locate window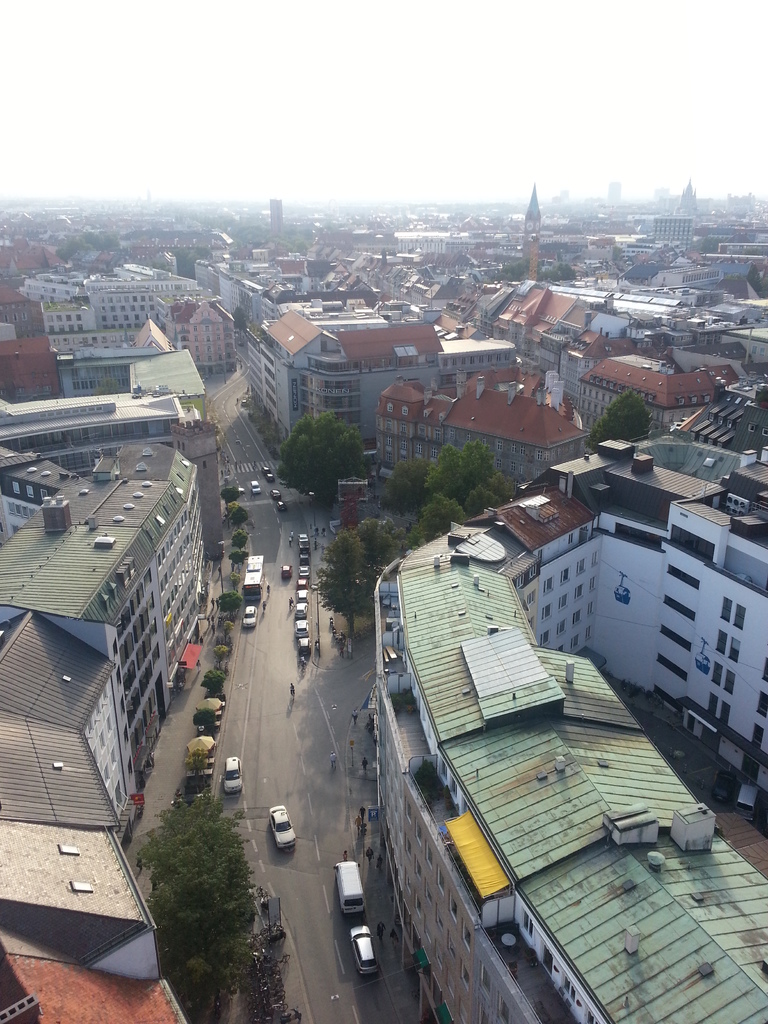
<bbox>403, 803, 419, 825</bbox>
